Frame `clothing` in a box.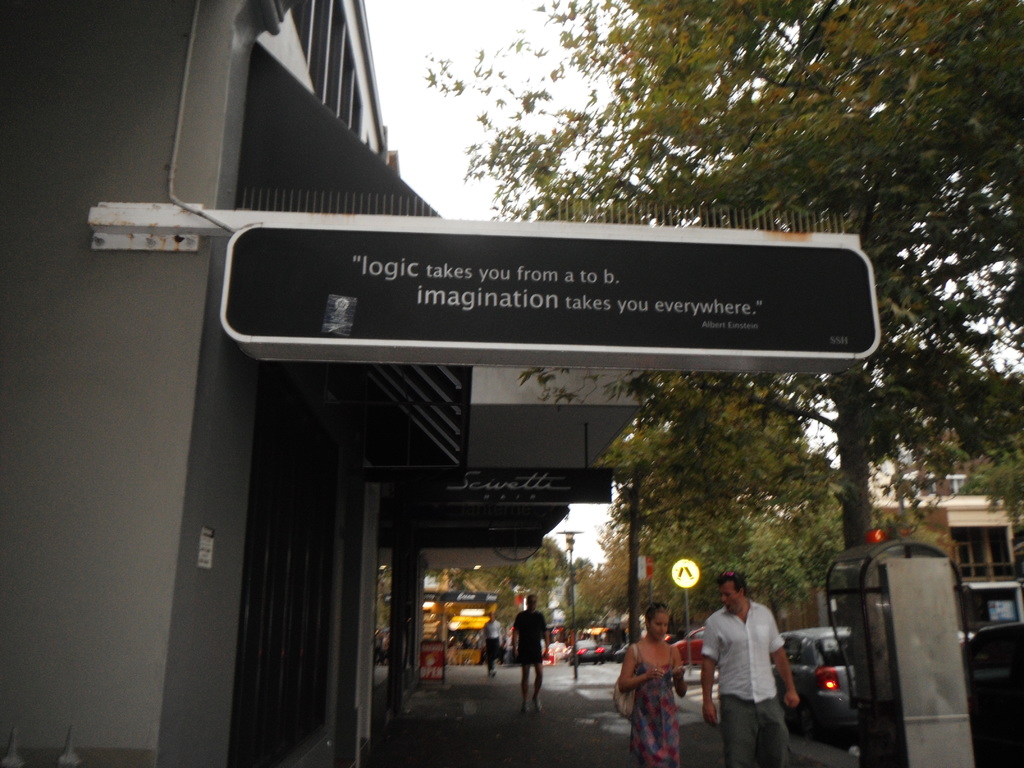
x1=513 y1=614 x2=553 y2=666.
